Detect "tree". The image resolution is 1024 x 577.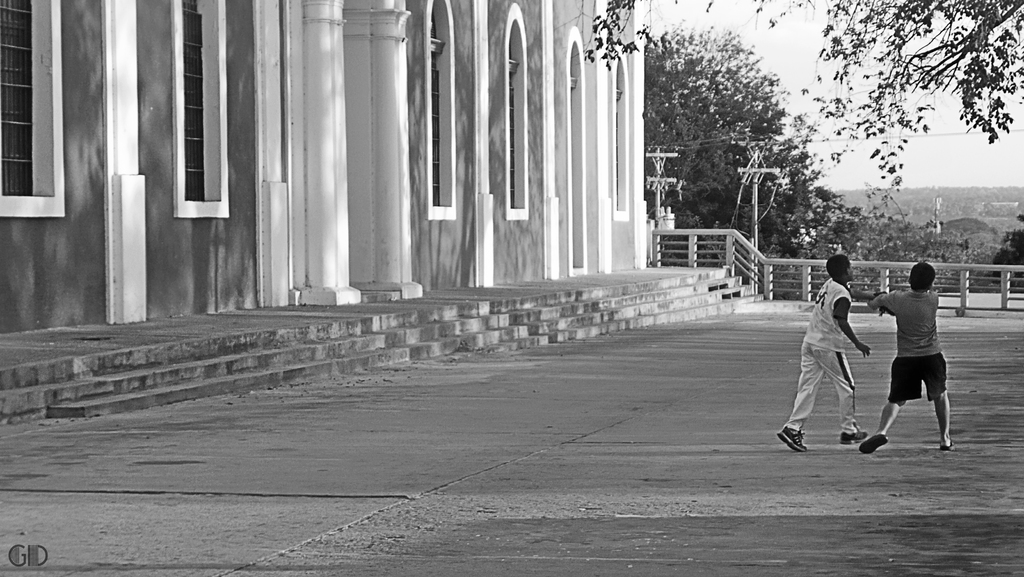
635, 23, 888, 293.
